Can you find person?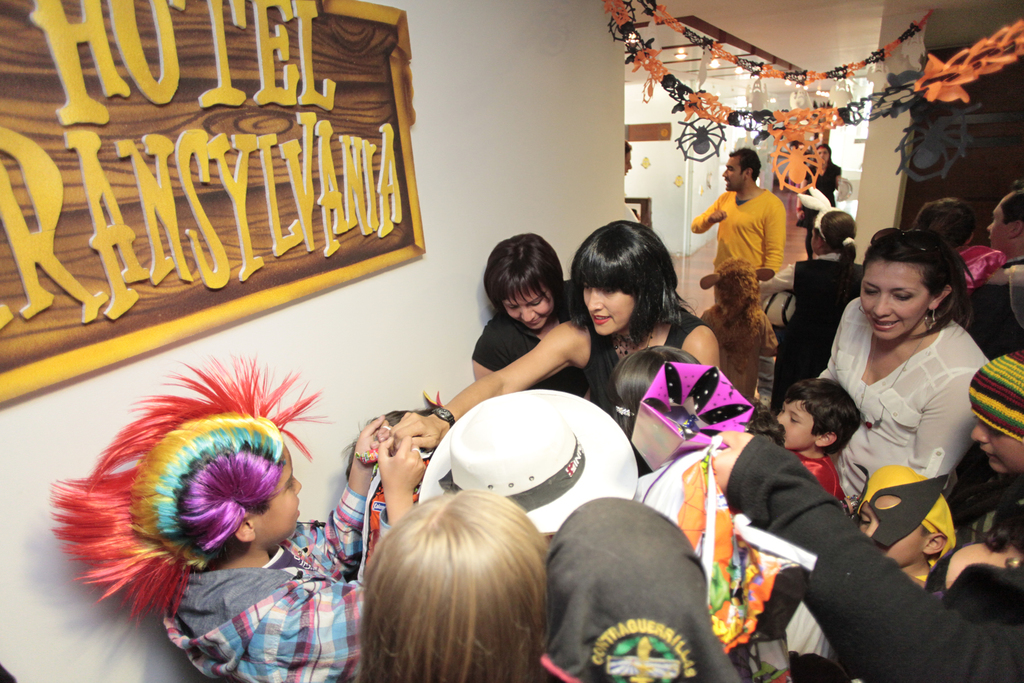
Yes, bounding box: 796, 150, 844, 260.
